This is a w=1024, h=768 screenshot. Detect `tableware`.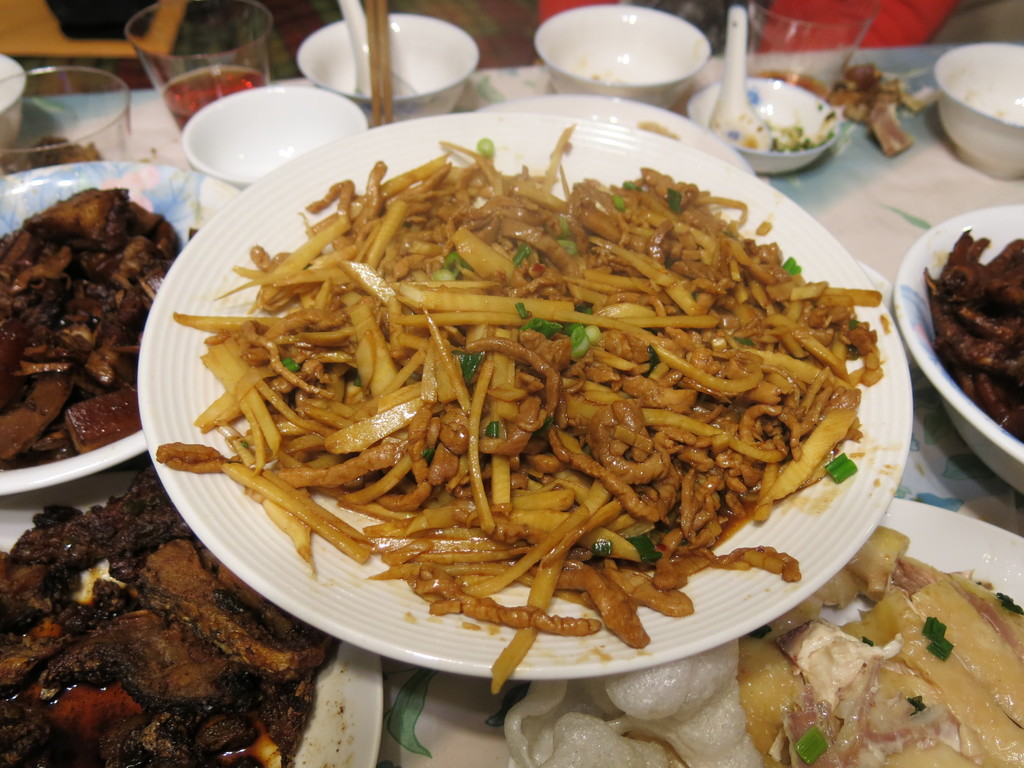
[0,472,390,767].
